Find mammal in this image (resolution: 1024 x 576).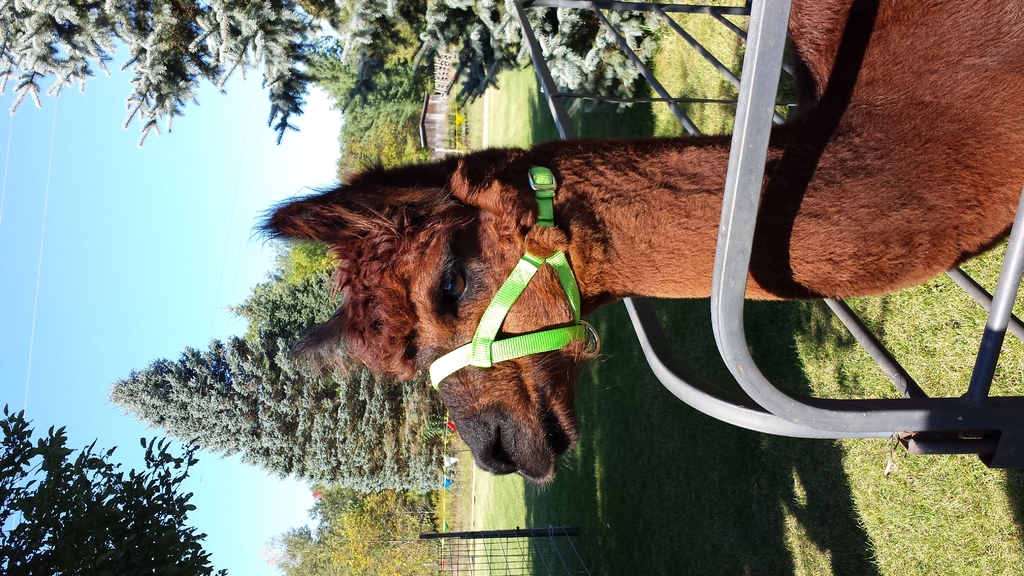
(x1=241, y1=6, x2=1020, y2=499).
